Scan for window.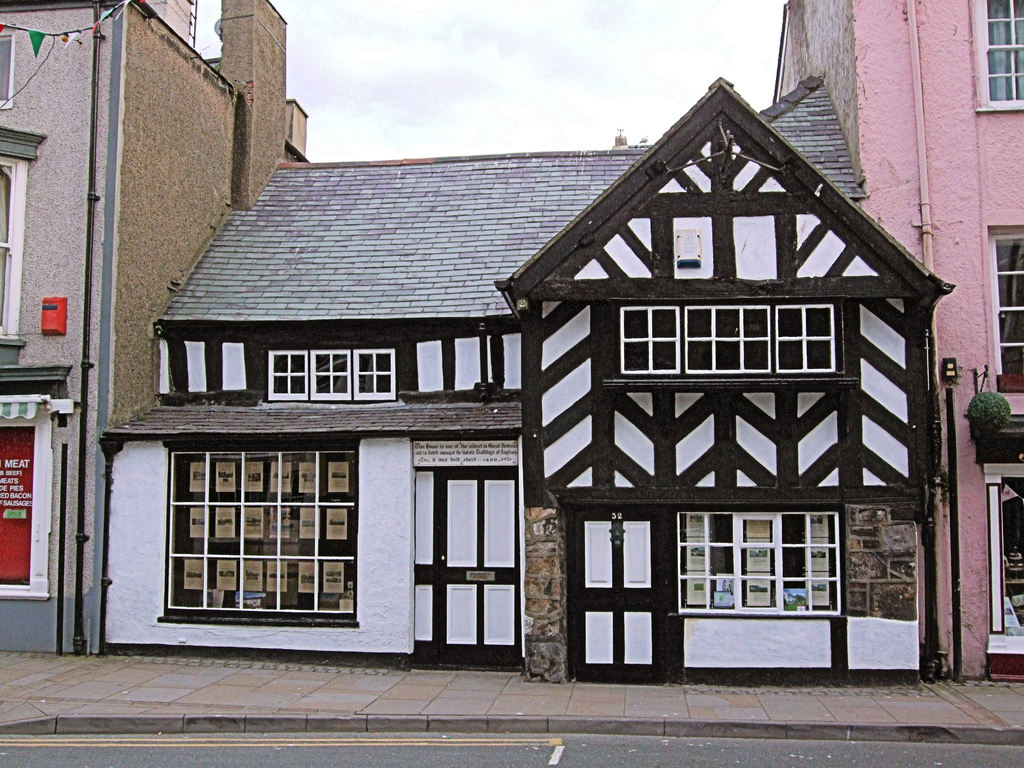
Scan result: [x1=166, y1=449, x2=358, y2=617].
